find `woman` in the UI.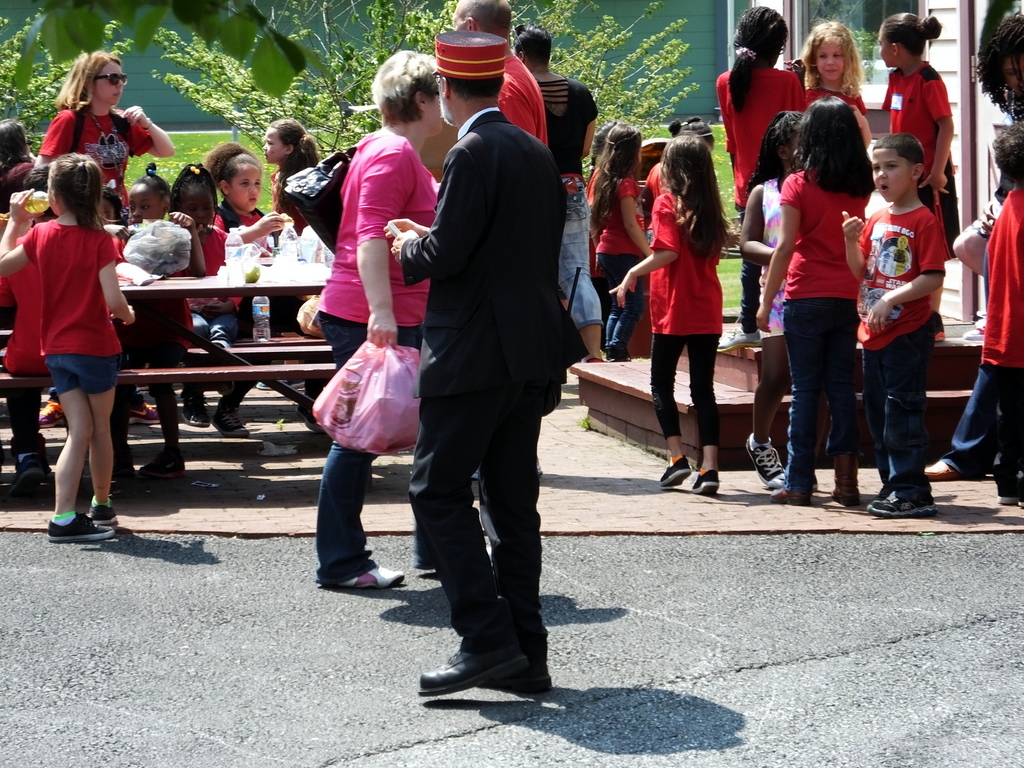
UI element at (0, 120, 35, 212).
